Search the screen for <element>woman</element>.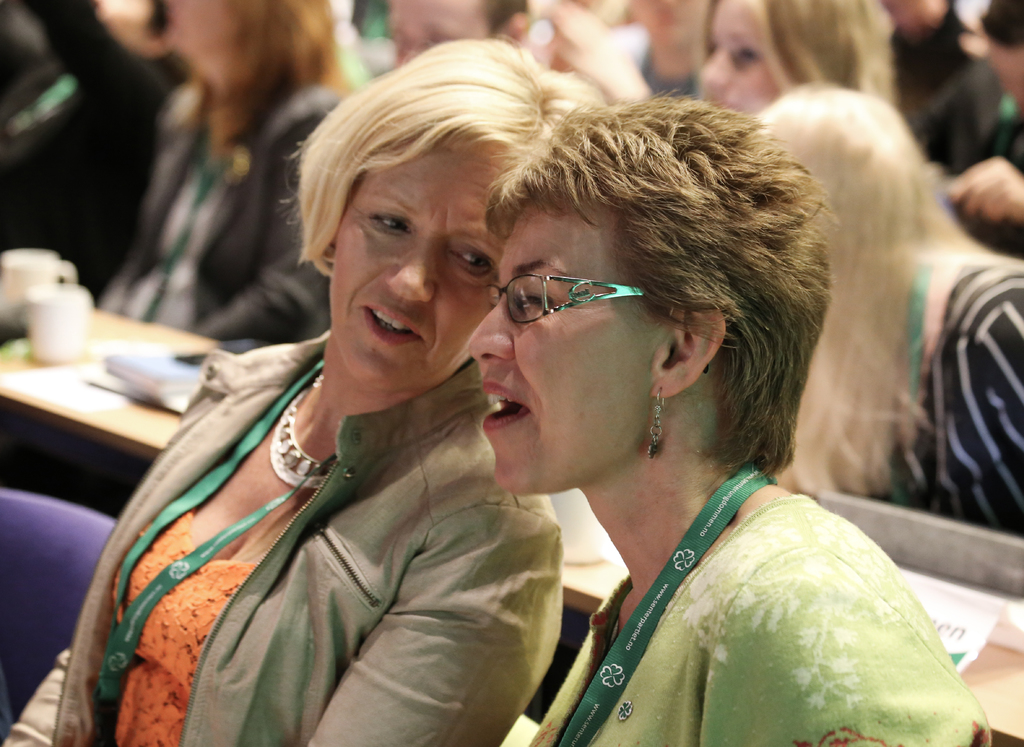
Found at (3, 36, 595, 746).
